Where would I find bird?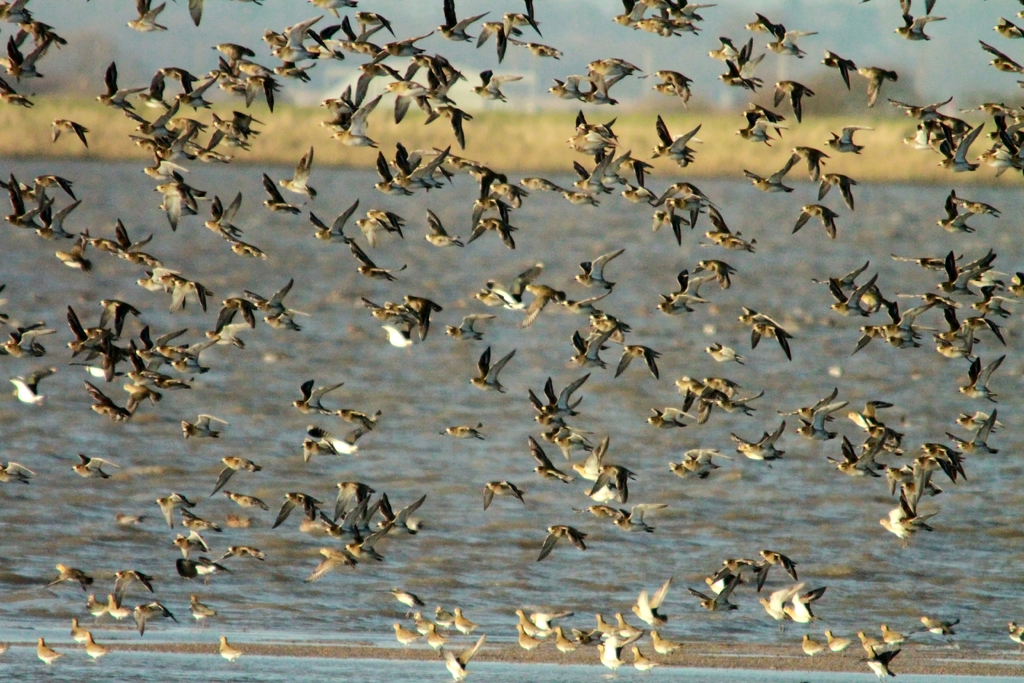
At {"x1": 936, "y1": 124, "x2": 1005, "y2": 171}.
